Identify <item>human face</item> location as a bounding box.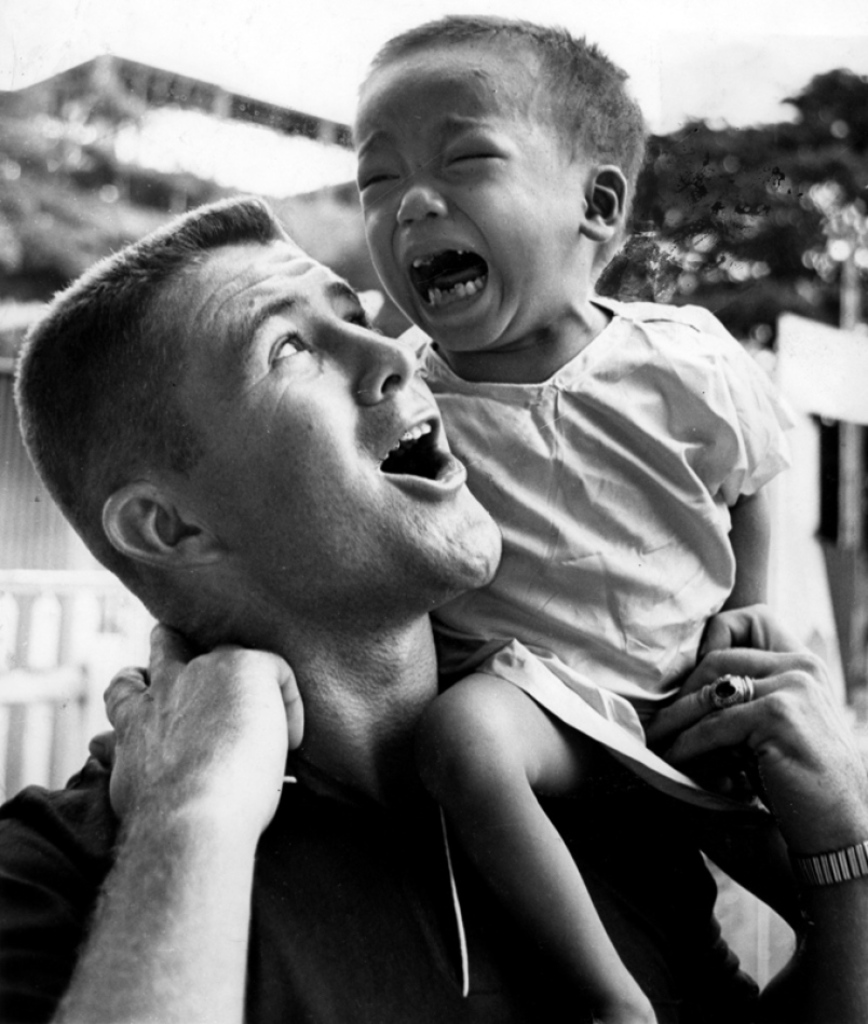
(left=347, top=42, right=584, bottom=351).
